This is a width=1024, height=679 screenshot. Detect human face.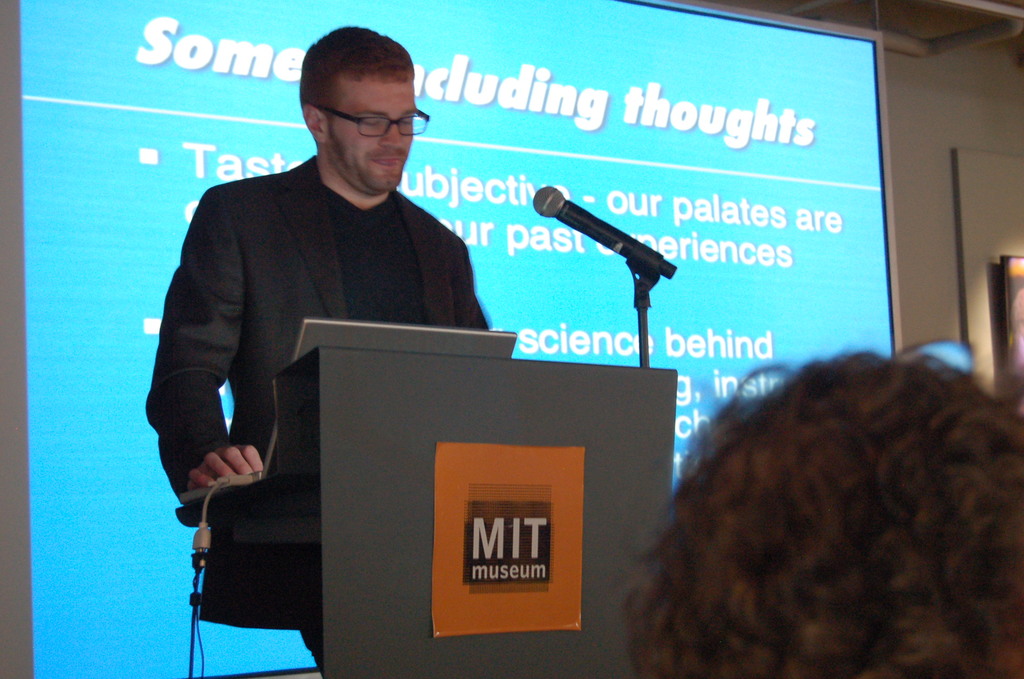
BBox(325, 80, 419, 192).
